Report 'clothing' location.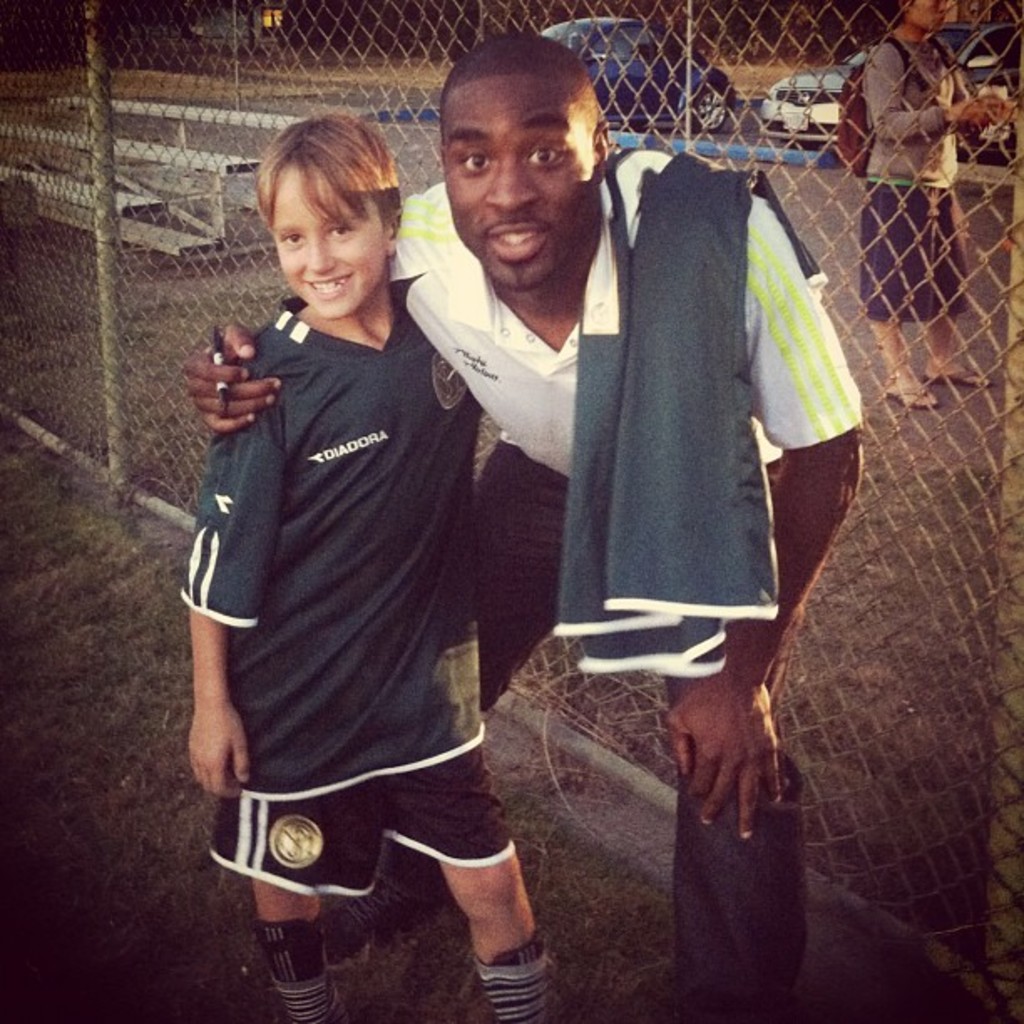
Report: <box>206,795,527,904</box>.
